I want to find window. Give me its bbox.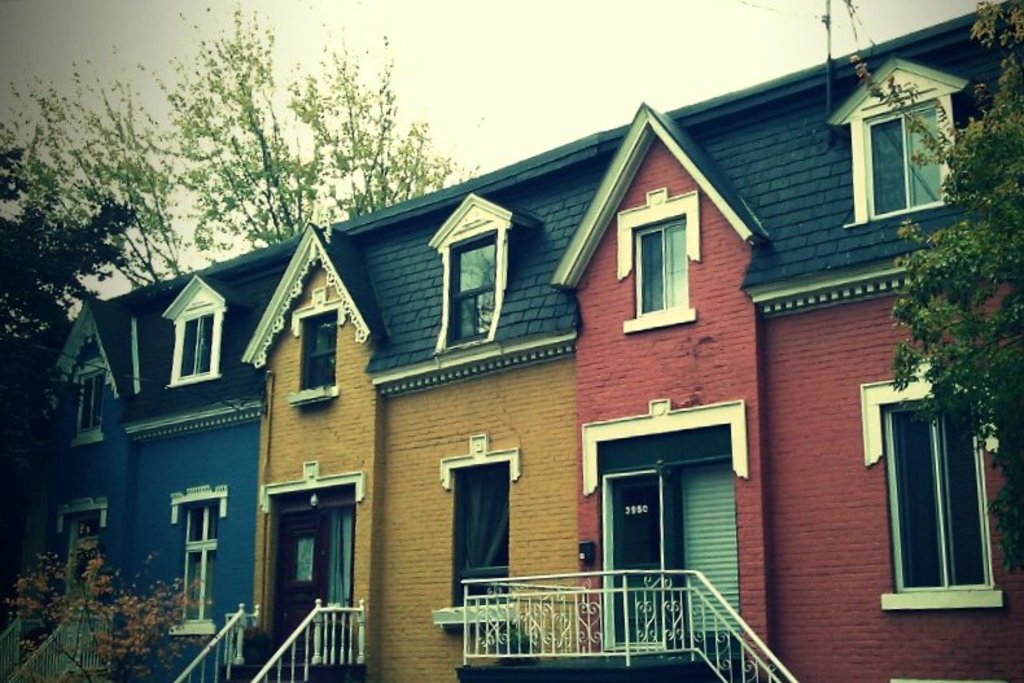
(x1=858, y1=97, x2=958, y2=211).
